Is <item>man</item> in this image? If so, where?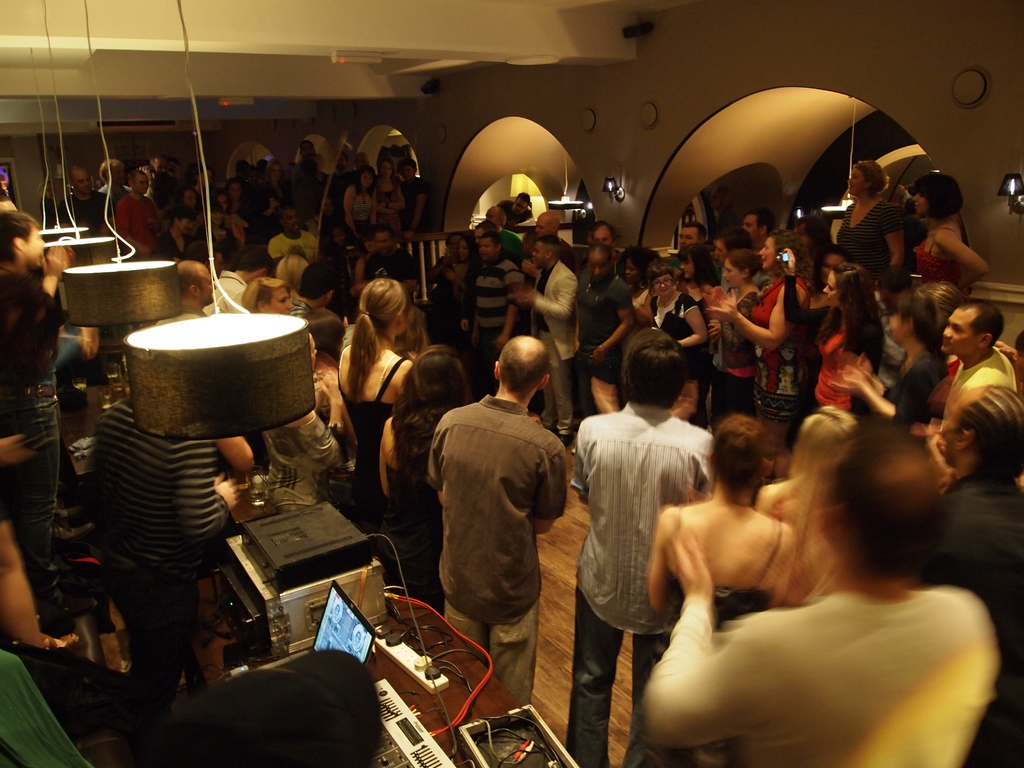
Yes, at (535, 211, 561, 237).
